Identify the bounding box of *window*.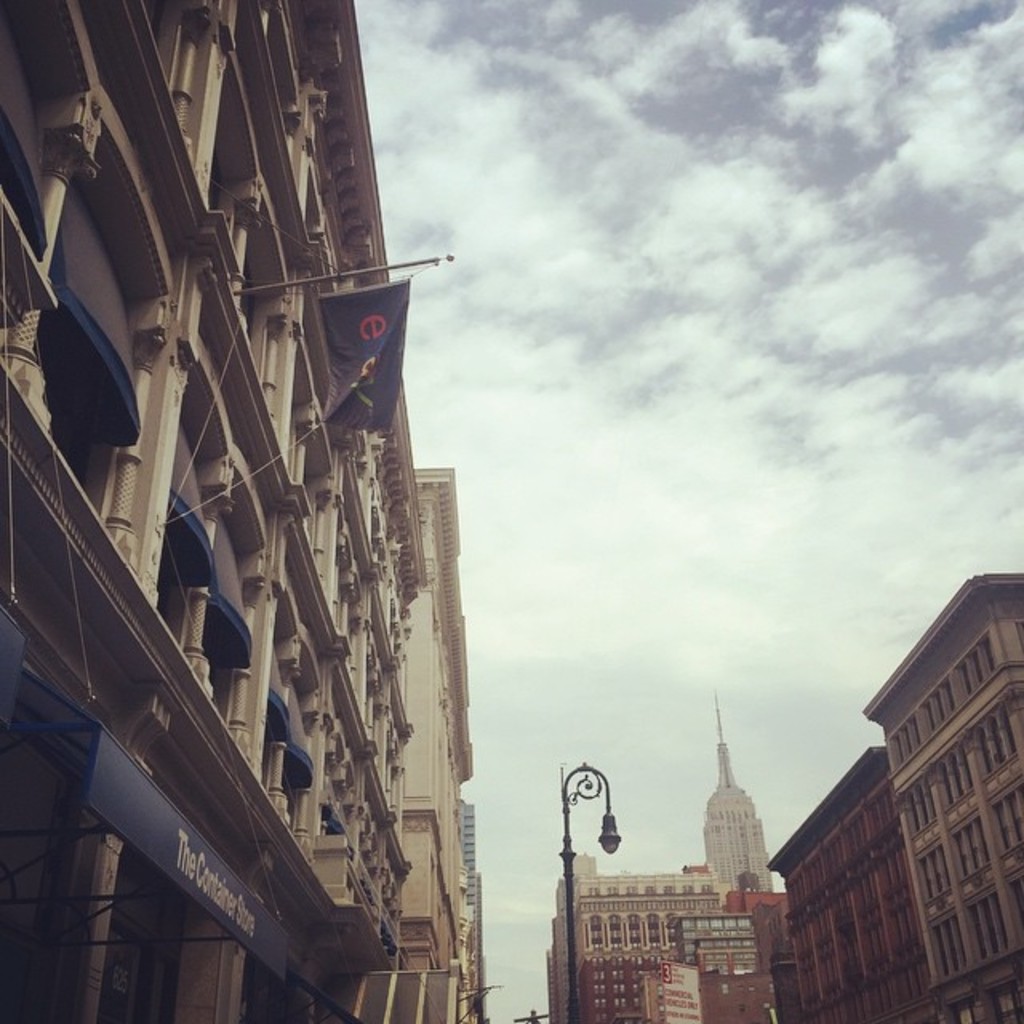
left=930, top=917, right=970, bottom=982.
